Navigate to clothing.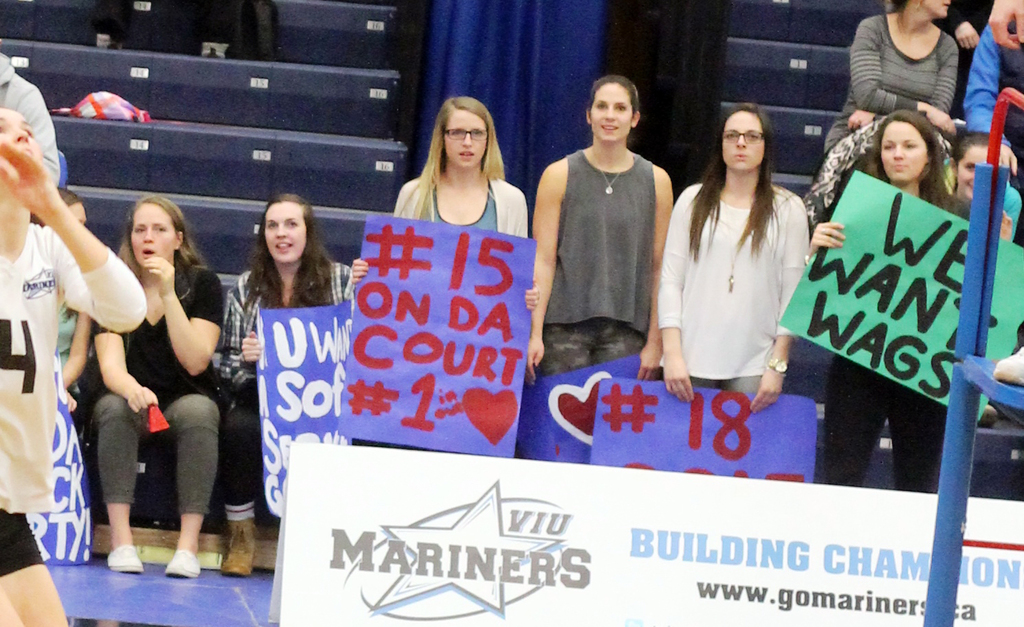
Navigation target: 663 160 820 383.
